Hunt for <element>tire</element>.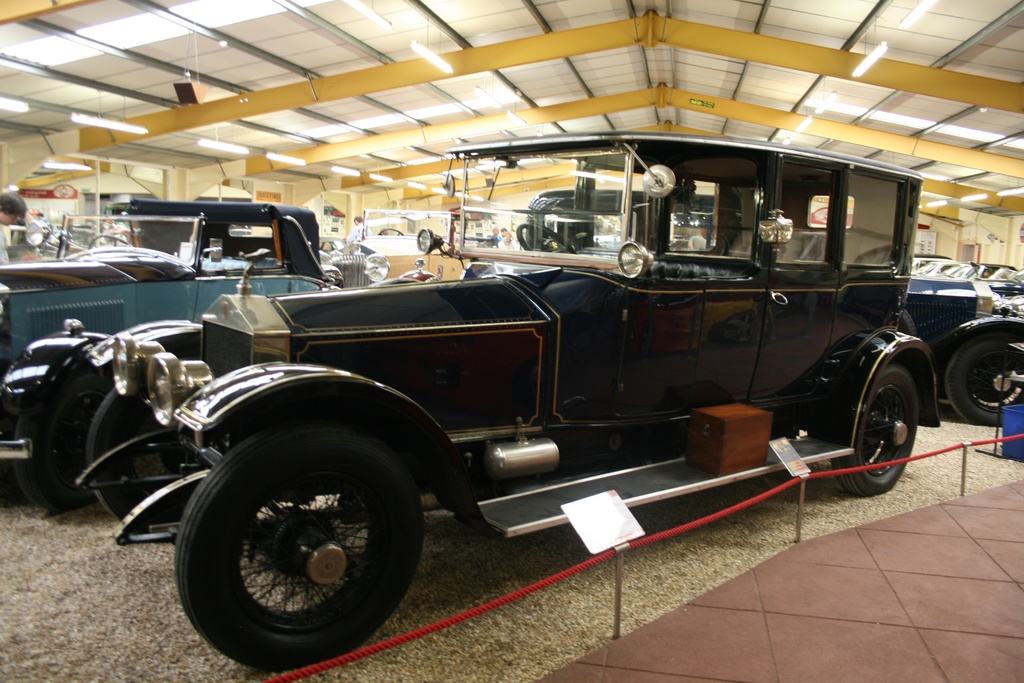
Hunted down at left=165, top=416, right=431, bottom=668.
